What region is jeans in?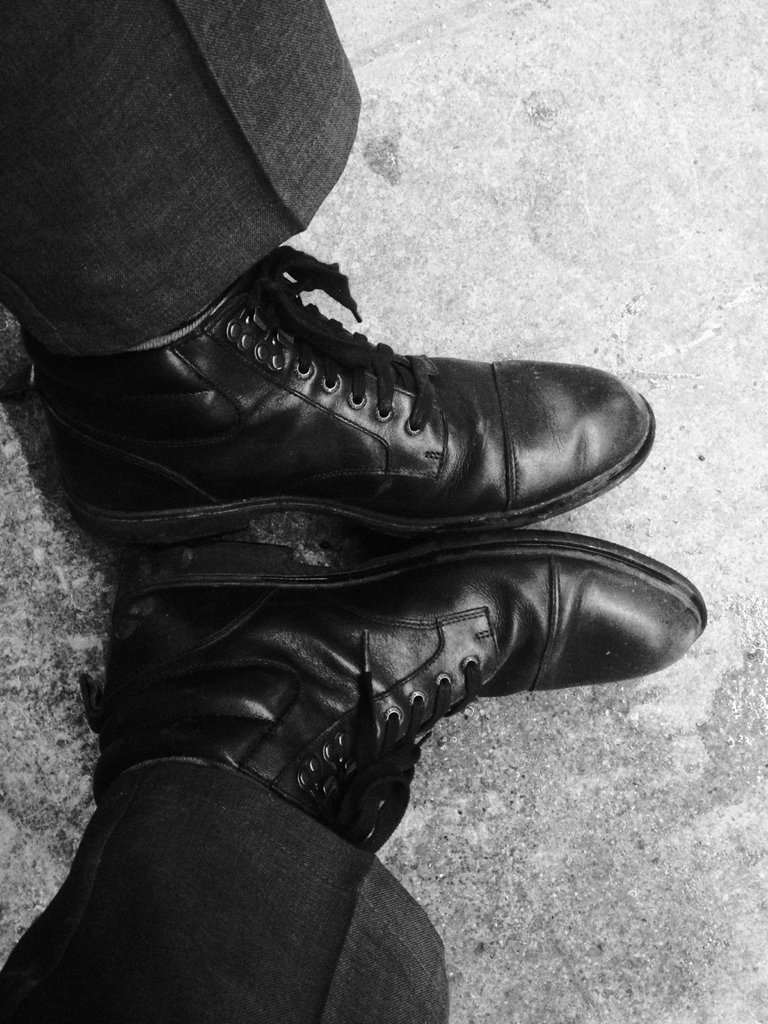
(x1=0, y1=771, x2=461, y2=1023).
